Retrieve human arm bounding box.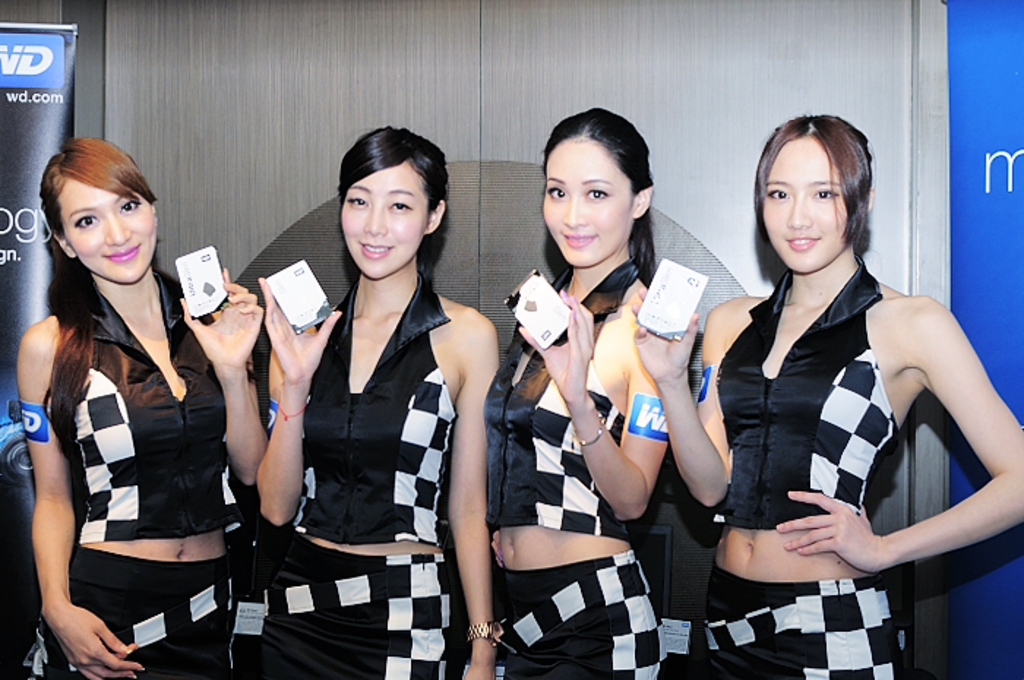
Bounding box: left=453, top=323, right=497, bottom=679.
